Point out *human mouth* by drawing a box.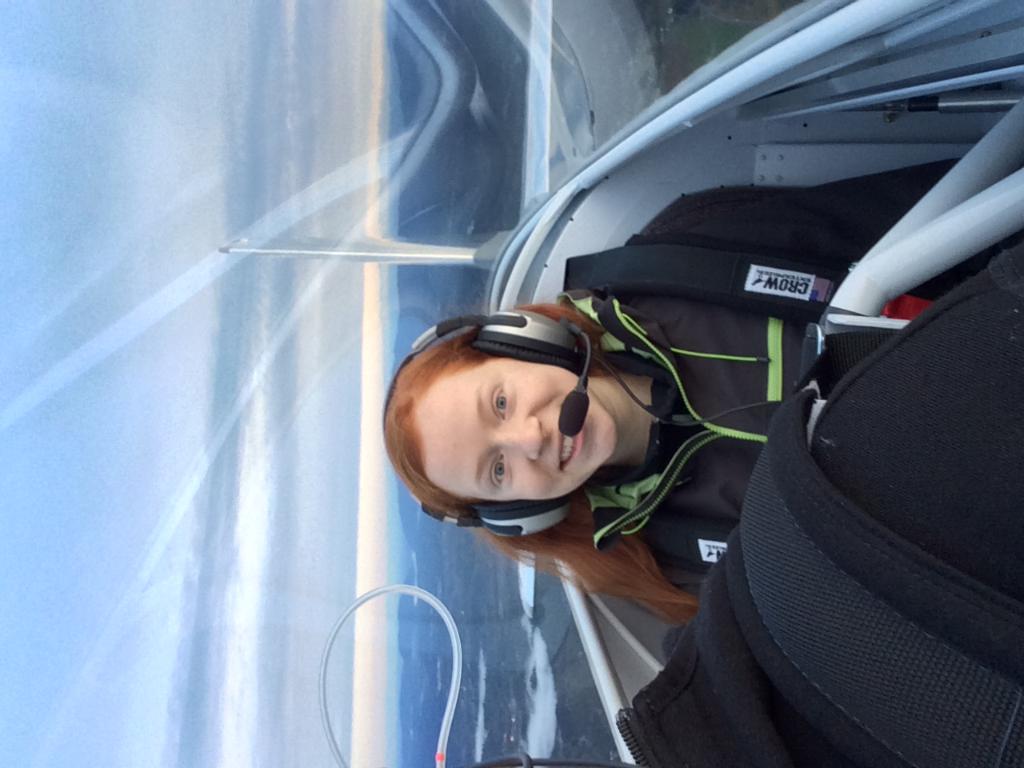
locate(558, 426, 582, 473).
